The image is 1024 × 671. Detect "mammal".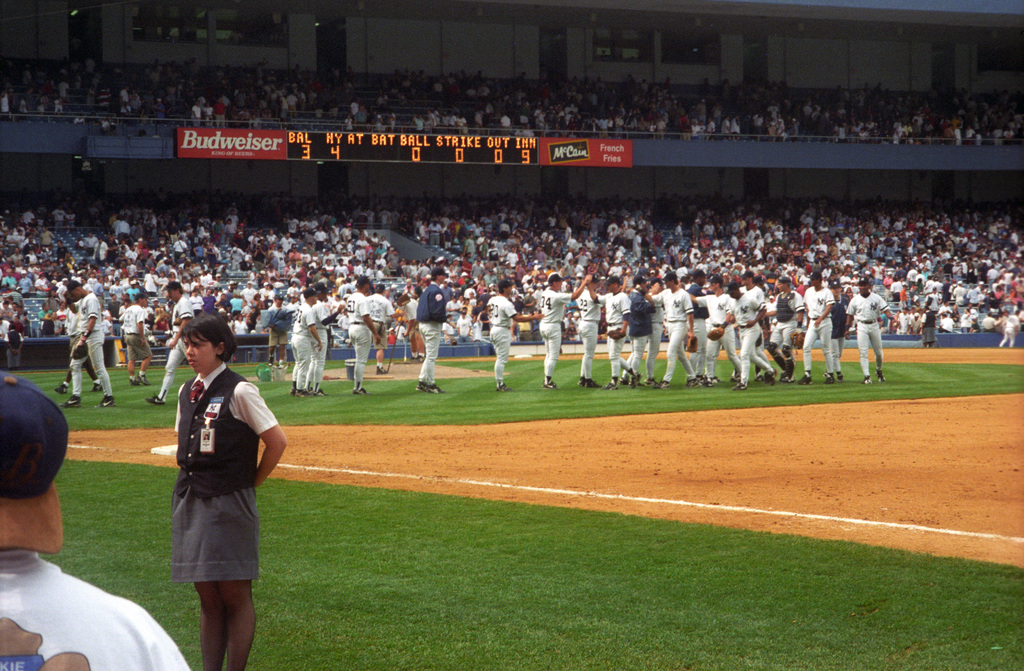
Detection: pyautogui.locateOnScreen(0, 369, 185, 670).
